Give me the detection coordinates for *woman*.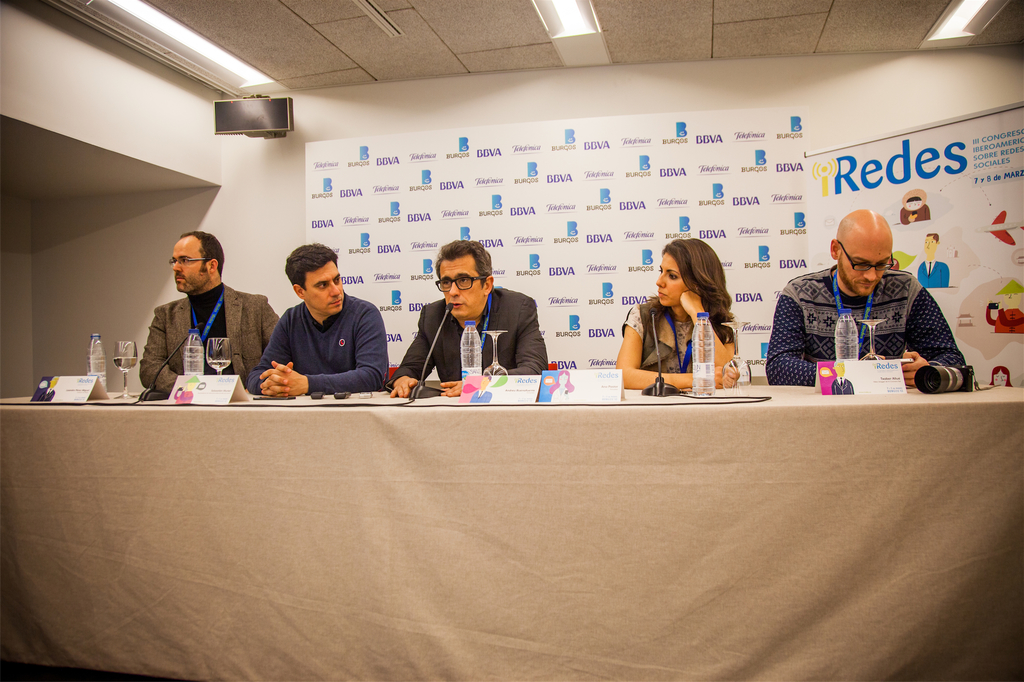
region(629, 232, 751, 397).
